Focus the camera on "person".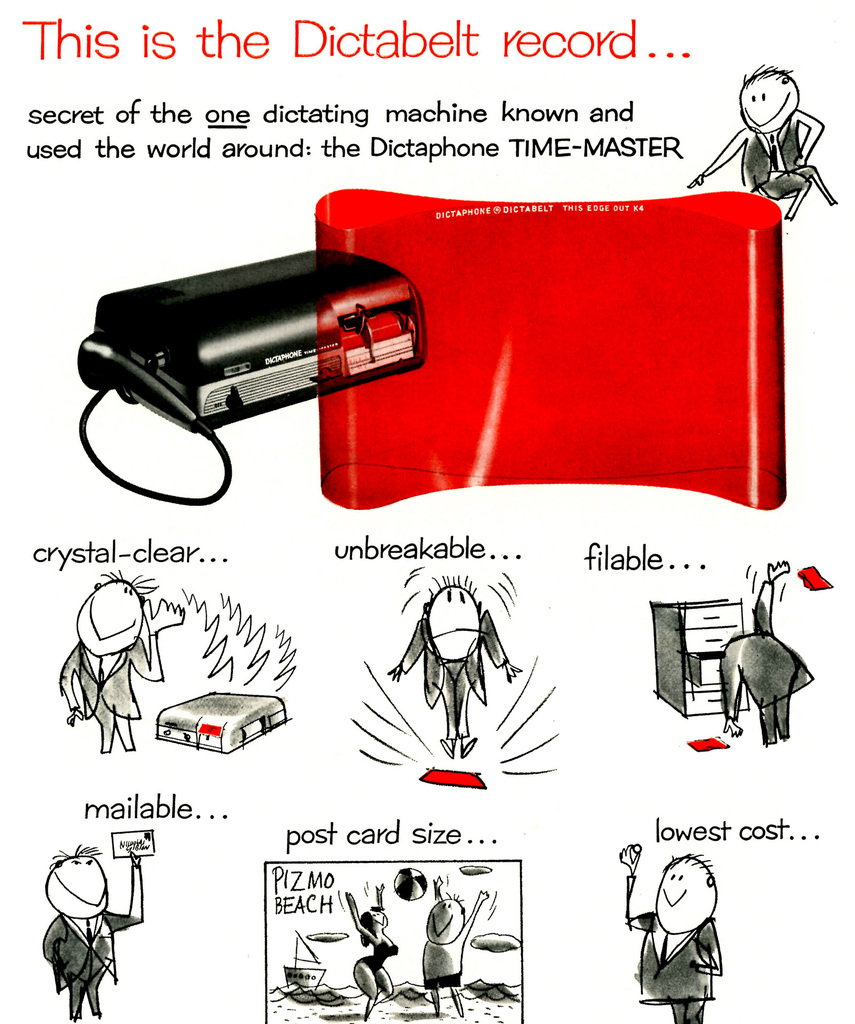
Focus region: l=687, t=59, r=843, b=236.
